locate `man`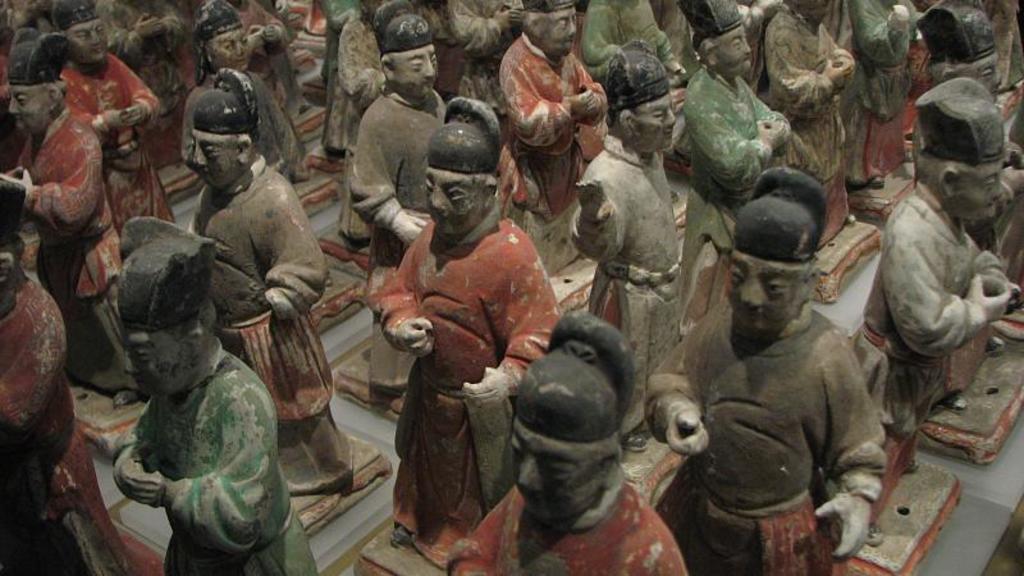
678, 0, 797, 335
